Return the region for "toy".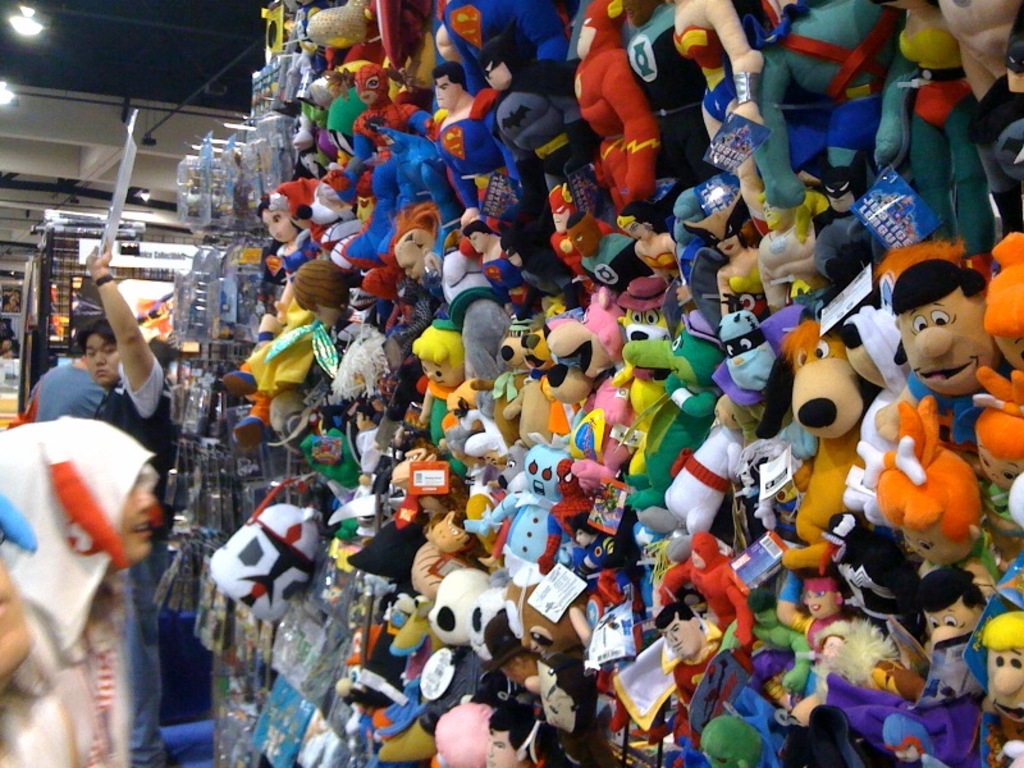
box(972, 238, 1023, 412).
